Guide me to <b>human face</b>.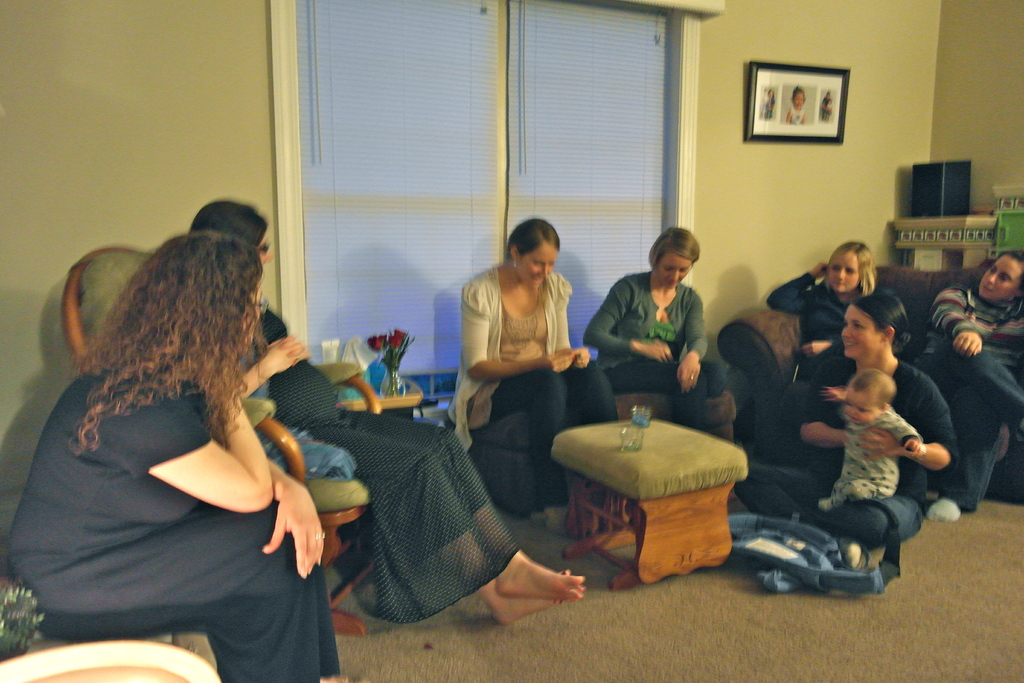
Guidance: box=[838, 301, 883, 363].
